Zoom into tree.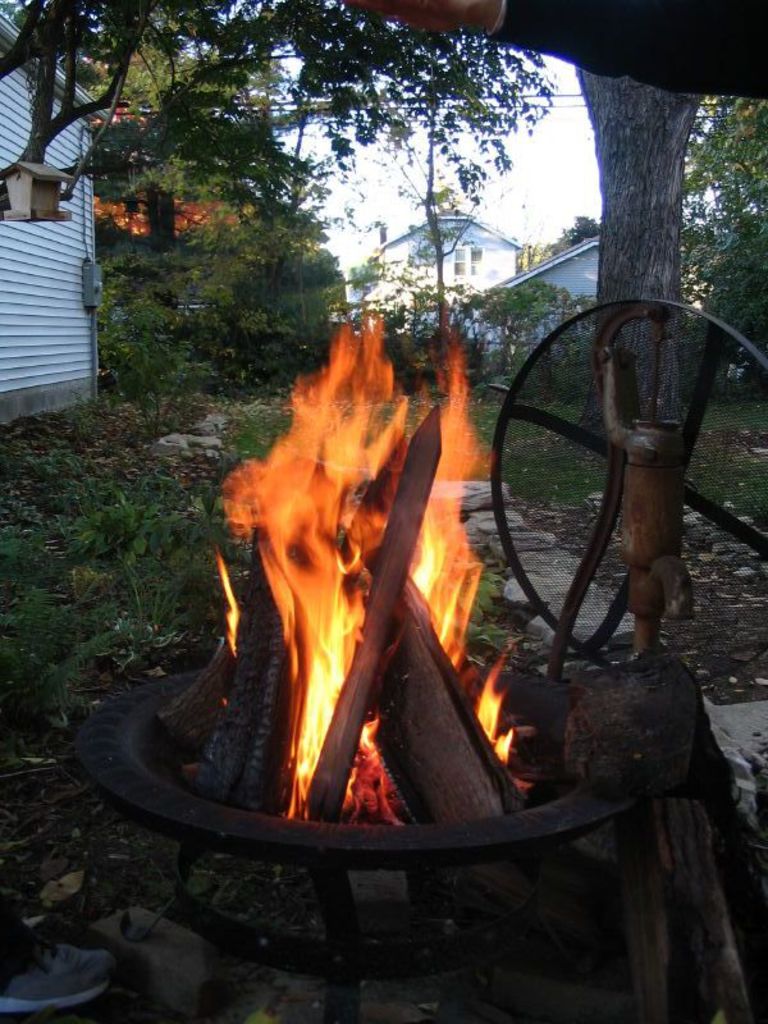
Zoom target: left=677, top=96, right=767, bottom=365.
